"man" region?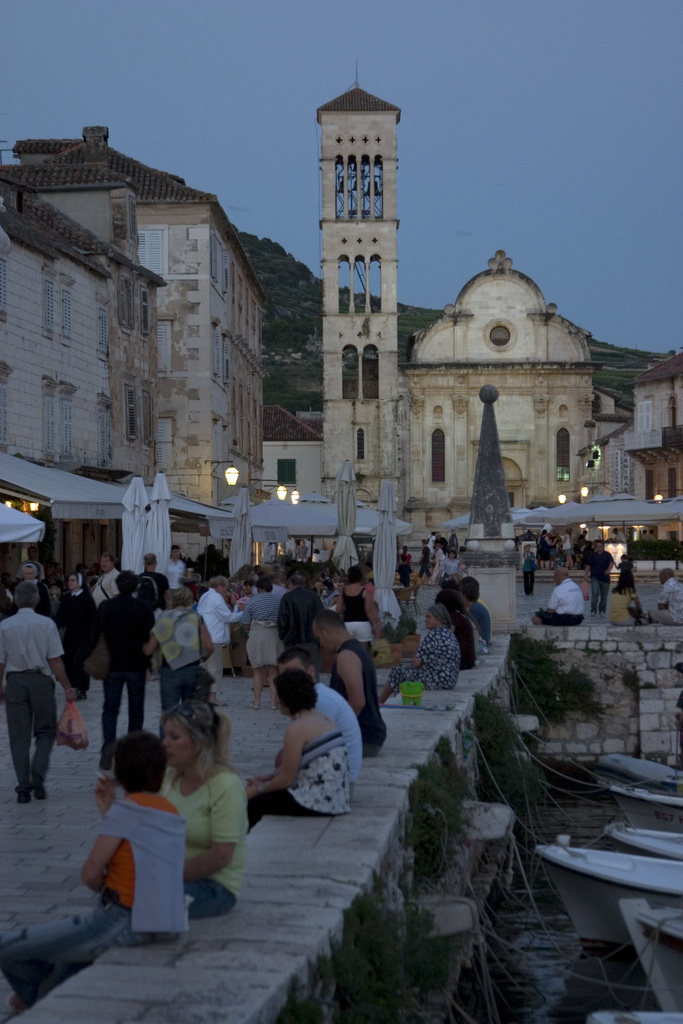
detection(2, 580, 74, 819)
